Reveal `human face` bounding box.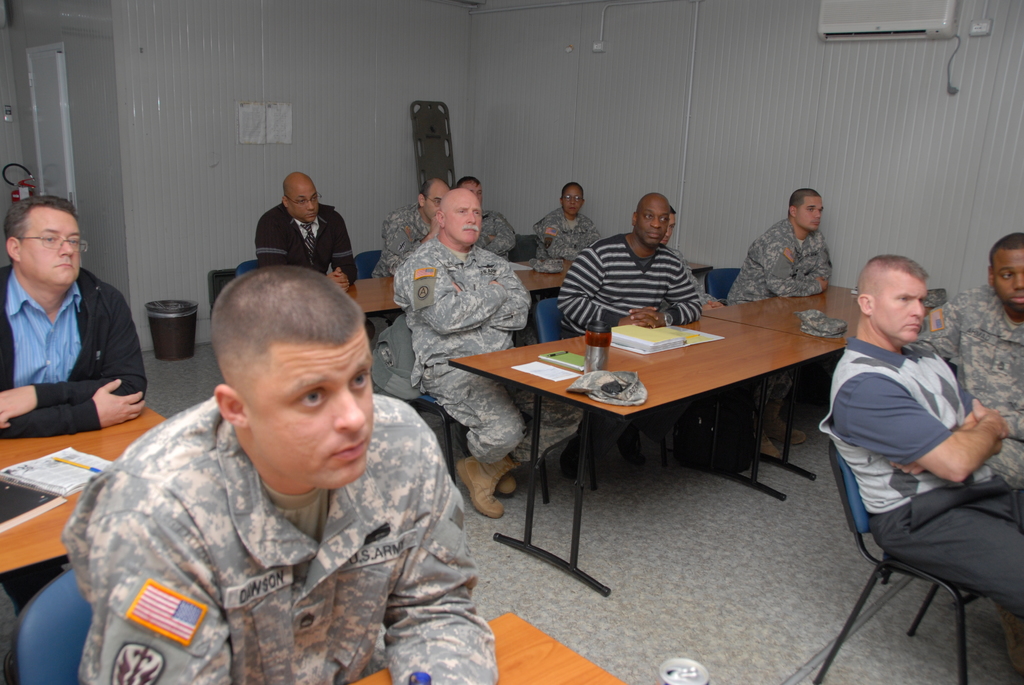
Revealed: 445,194,482,244.
